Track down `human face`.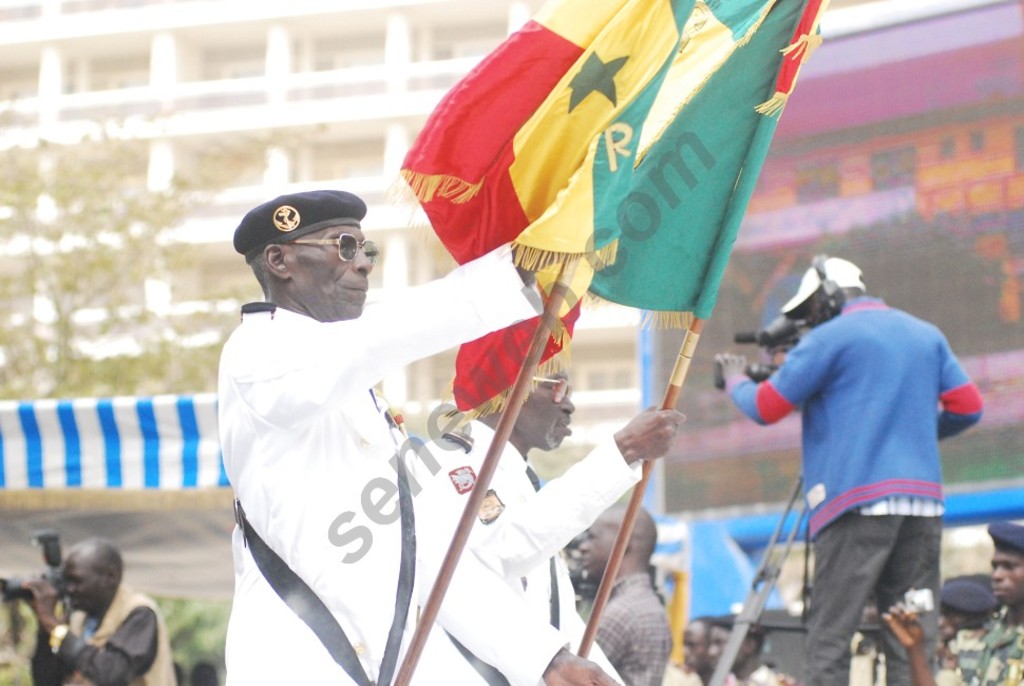
Tracked to <region>60, 557, 109, 612</region>.
